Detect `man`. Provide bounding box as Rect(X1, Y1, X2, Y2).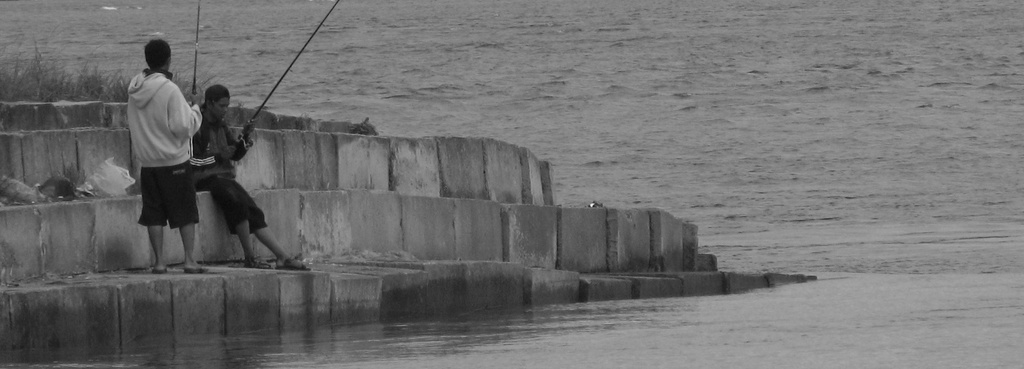
Rect(190, 80, 312, 272).
